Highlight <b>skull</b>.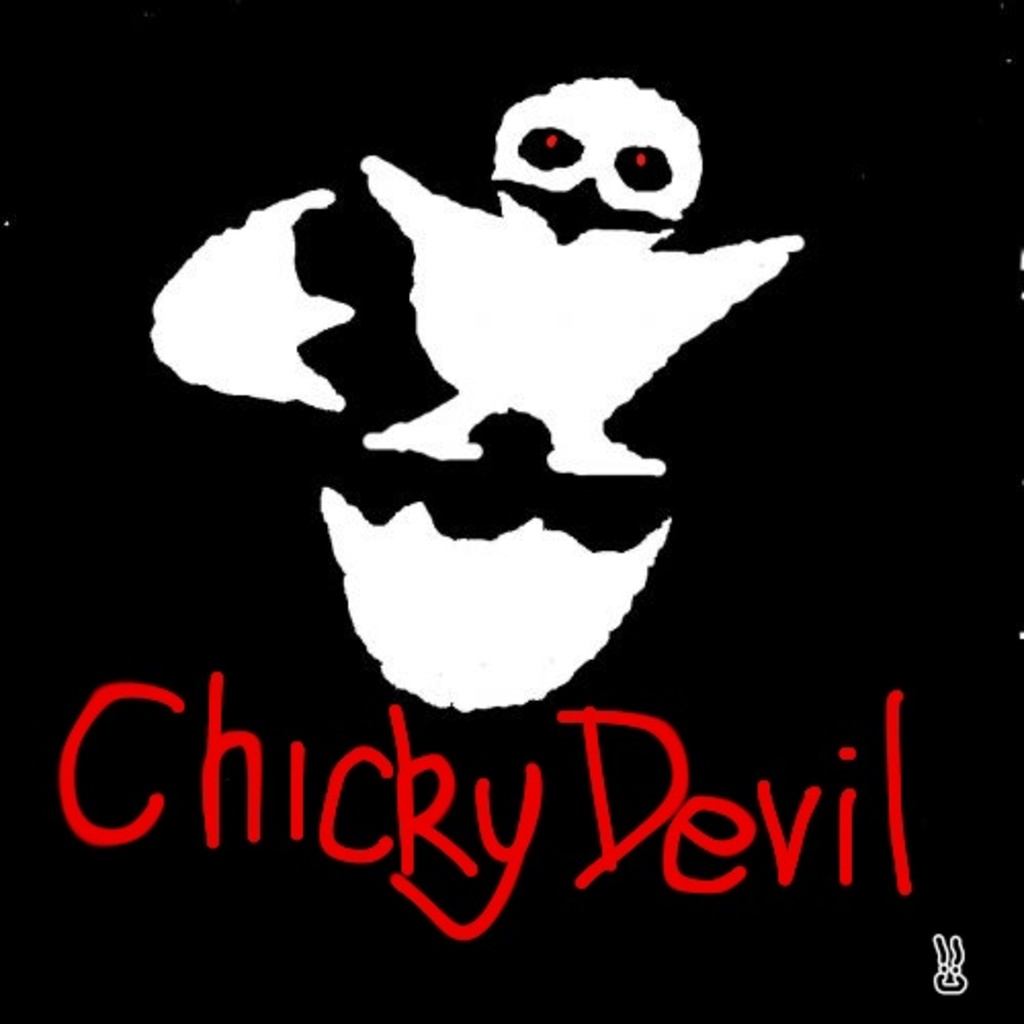
Highlighted region: 475/59/694/262.
